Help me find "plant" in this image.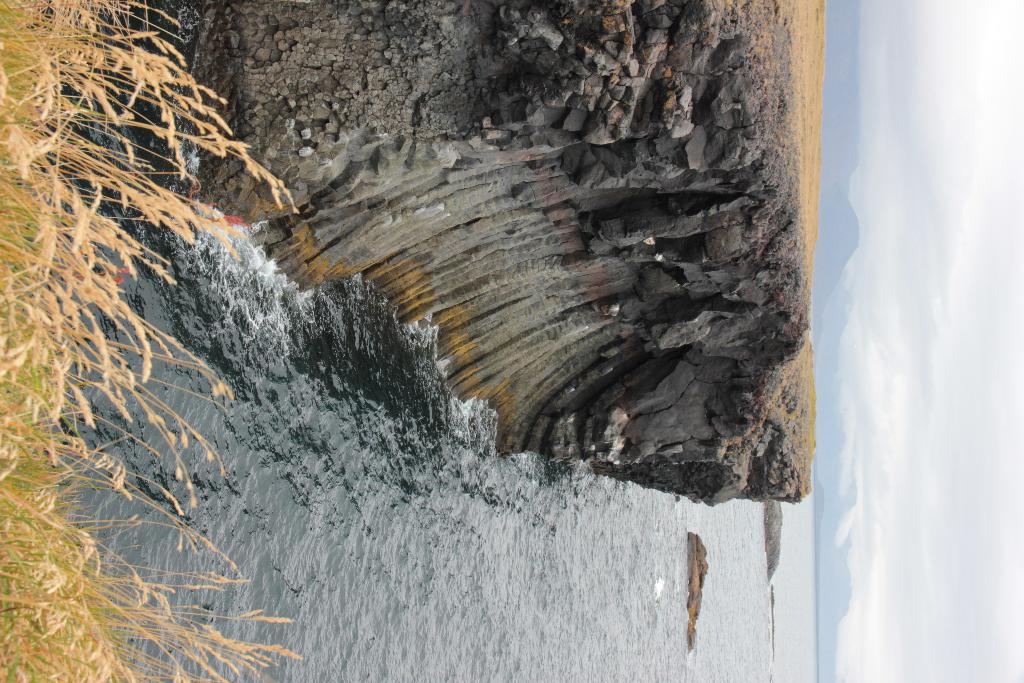
Found it: x1=0, y1=0, x2=301, y2=682.
